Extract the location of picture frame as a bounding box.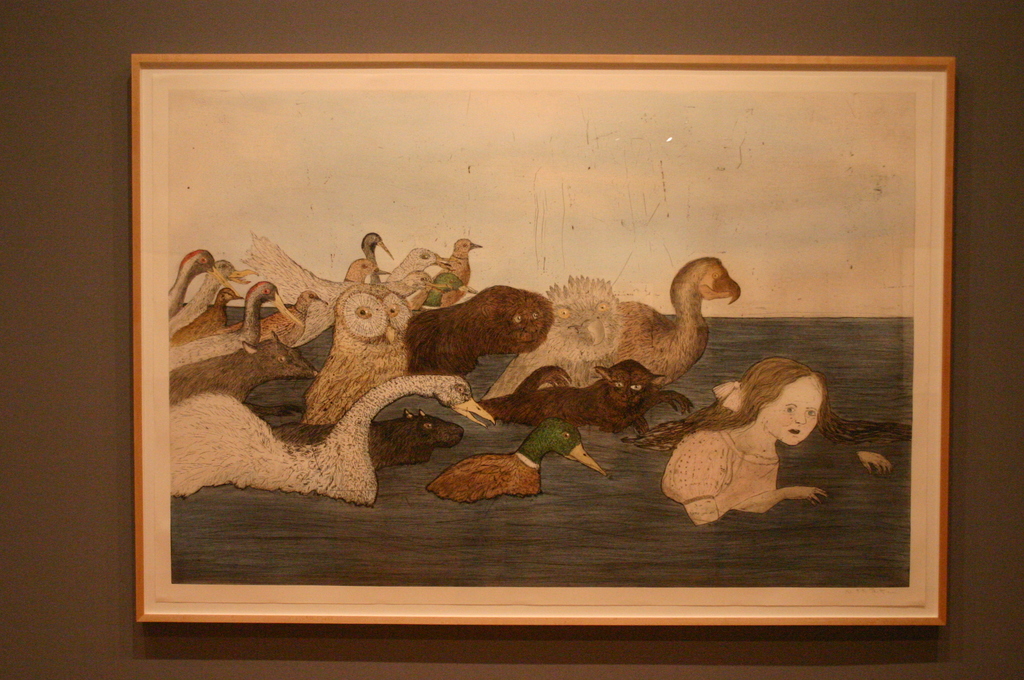
105:35:965:640.
